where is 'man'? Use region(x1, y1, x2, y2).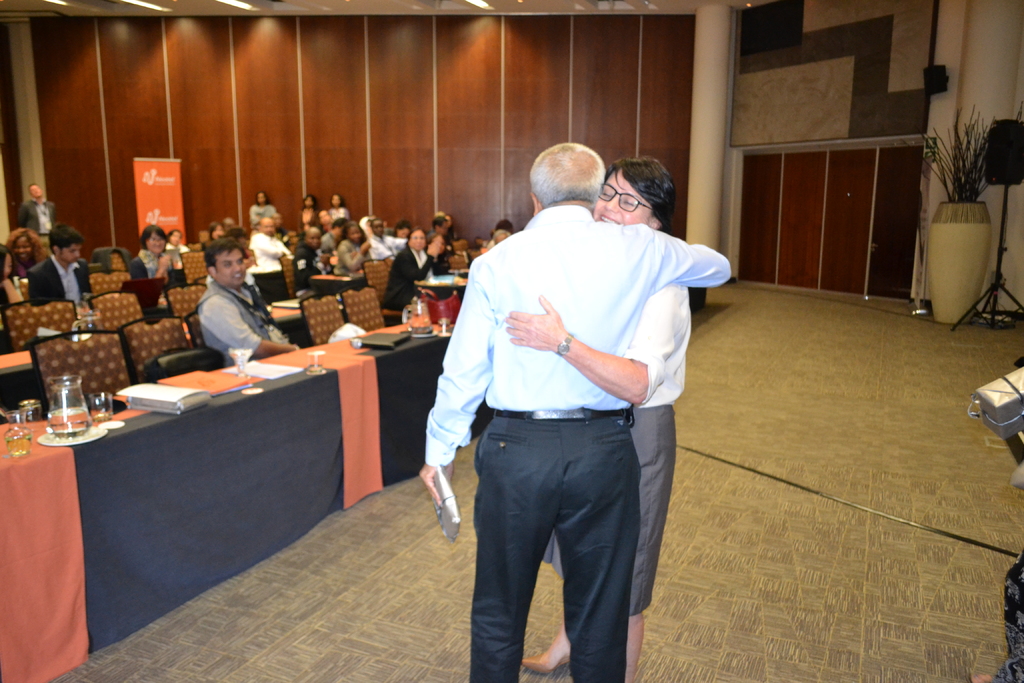
region(296, 226, 333, 288).
